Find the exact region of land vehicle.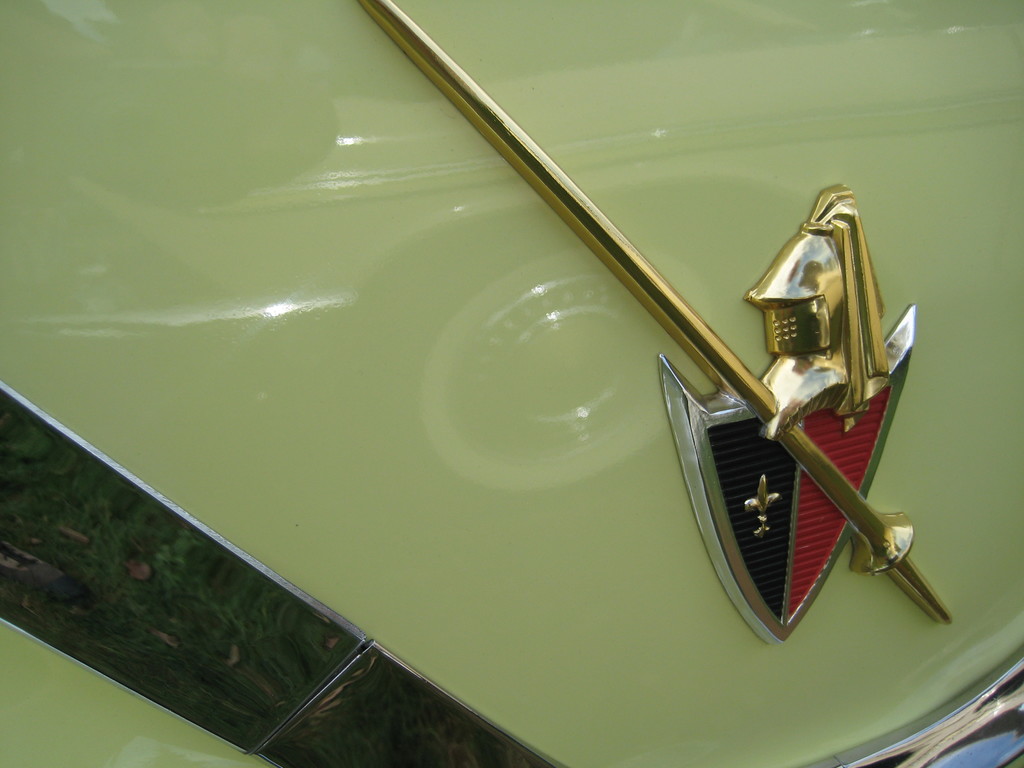
Exact region: <region>0, 48, 977, 743</region>.
